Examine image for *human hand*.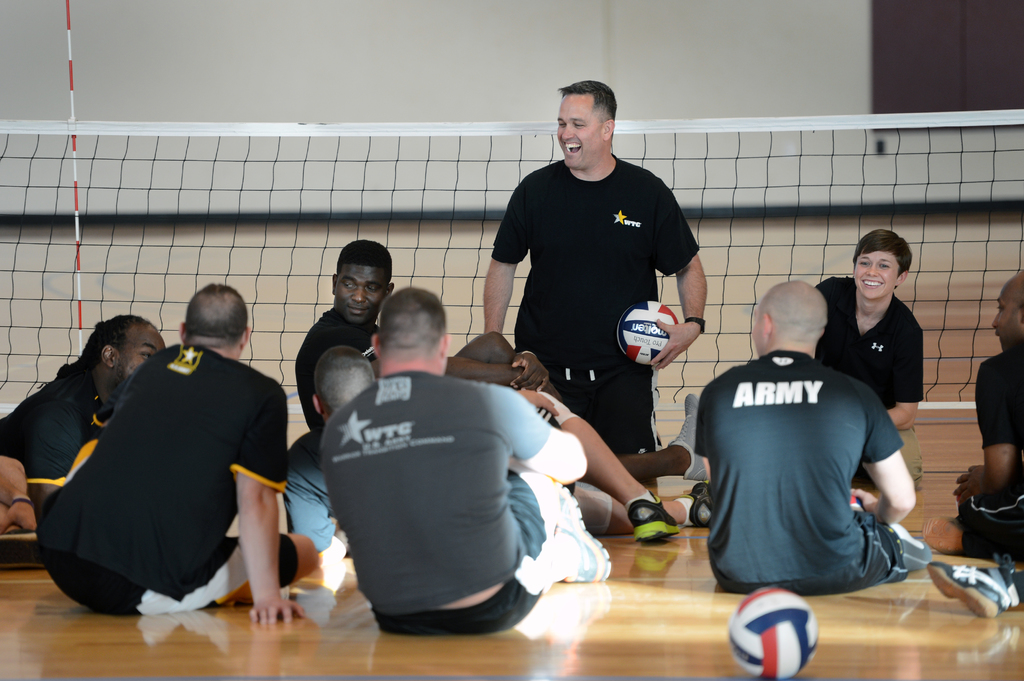
Examination result: detection(244, 597, 308, 627).
